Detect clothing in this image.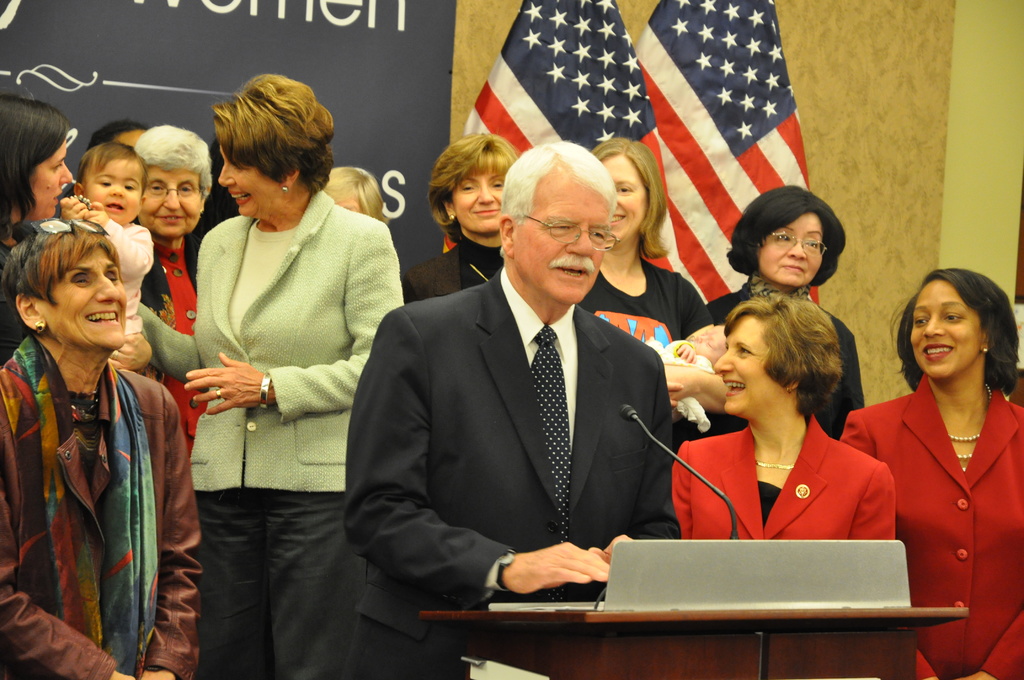
Detection: (left=609, top=410, right=915, bottom=679).
